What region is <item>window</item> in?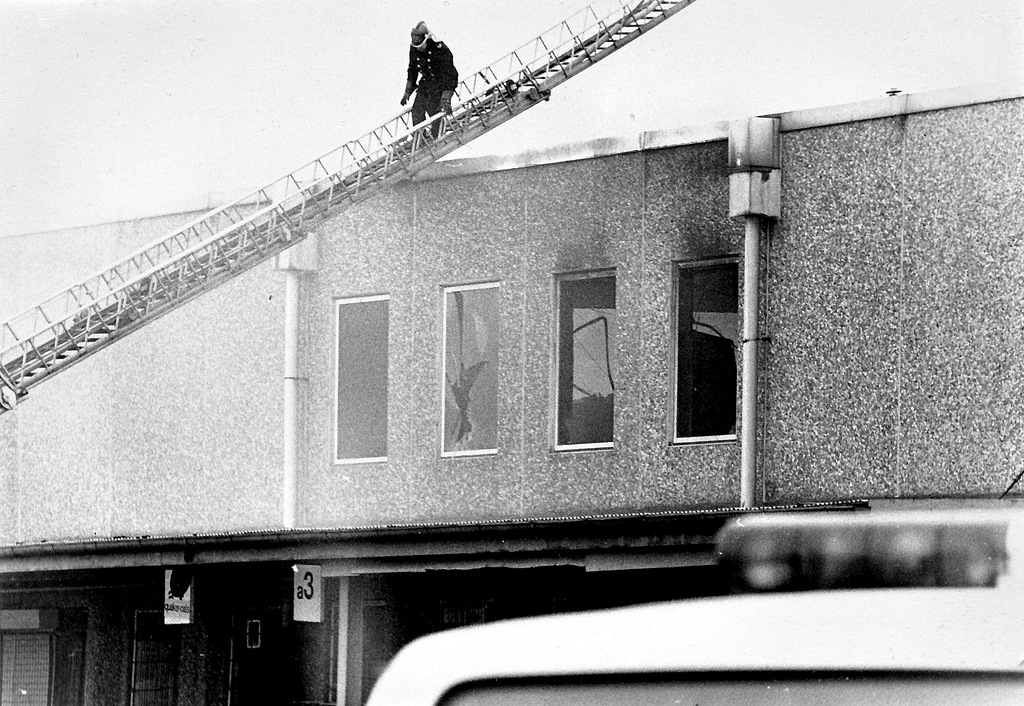
locate(666, 254, 744, 444).
